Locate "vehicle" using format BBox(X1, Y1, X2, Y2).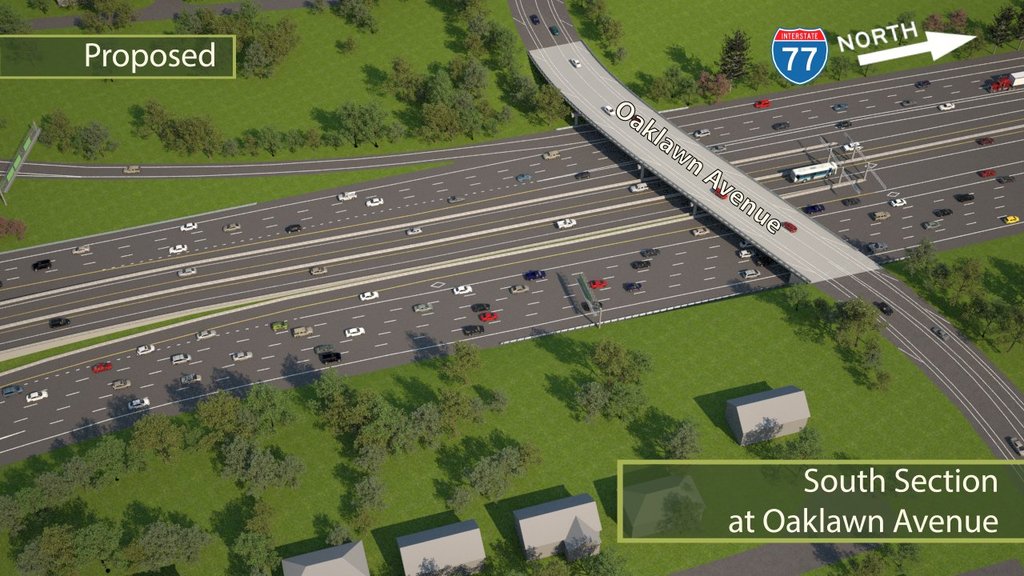
BBox(694, 128, 712, 138).
